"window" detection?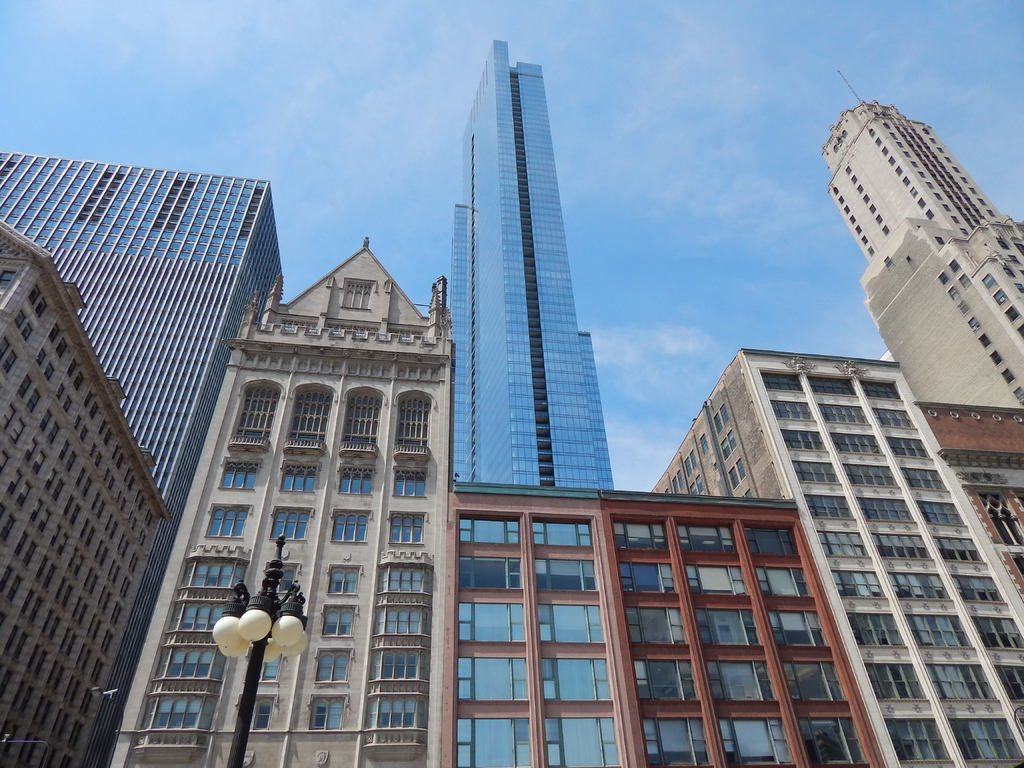
bbox=[868, 424, 928, 458]
